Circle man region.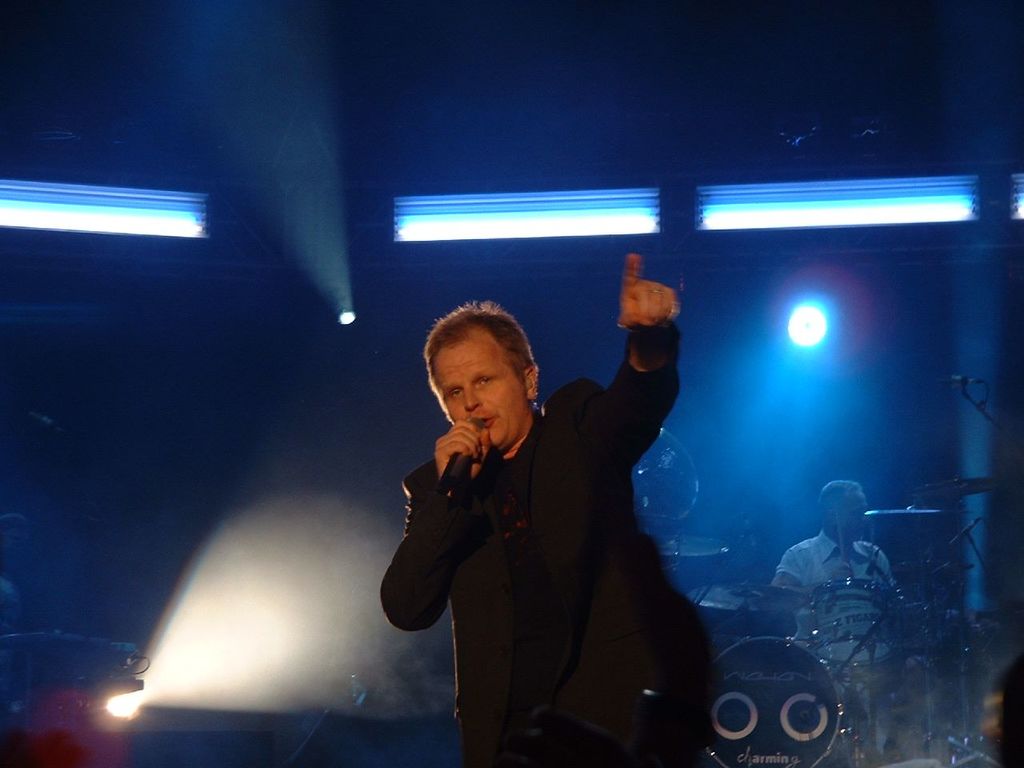
Region: 766, 475, 895, 757.
